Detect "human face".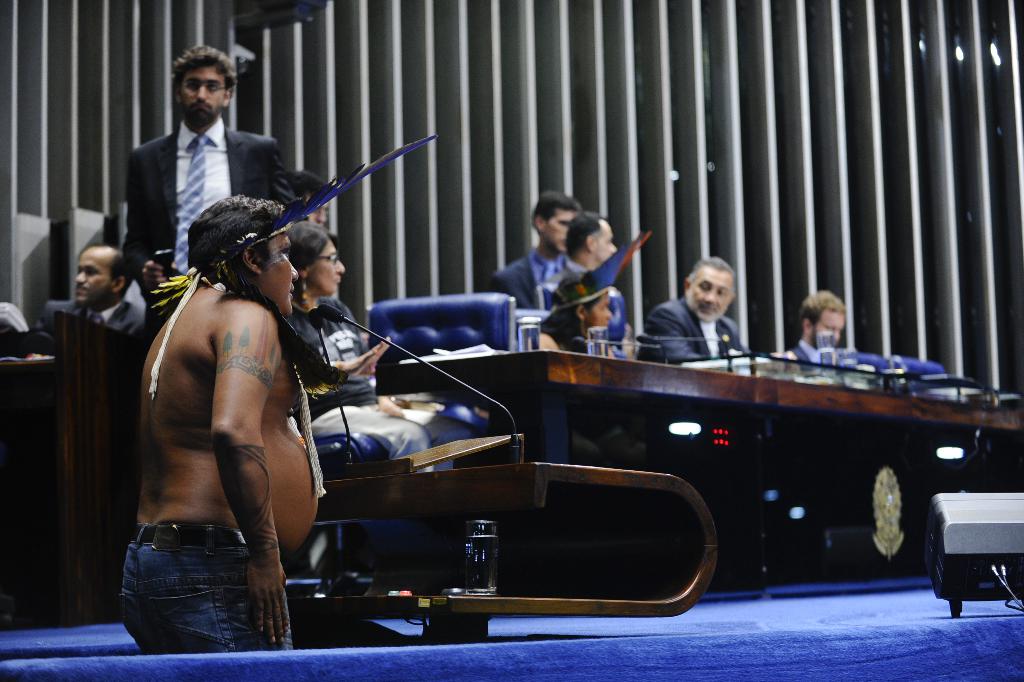
Detected at box=[261, 231, 300, 317].
